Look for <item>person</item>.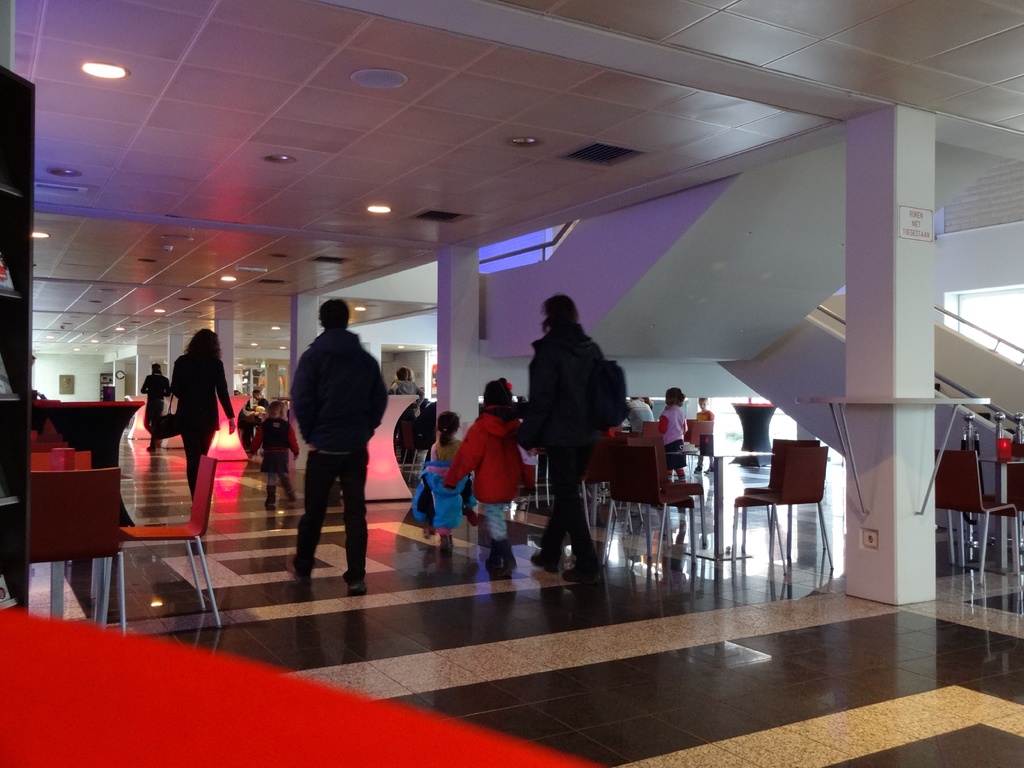
Found: detection(252, 387, 271, 410).
